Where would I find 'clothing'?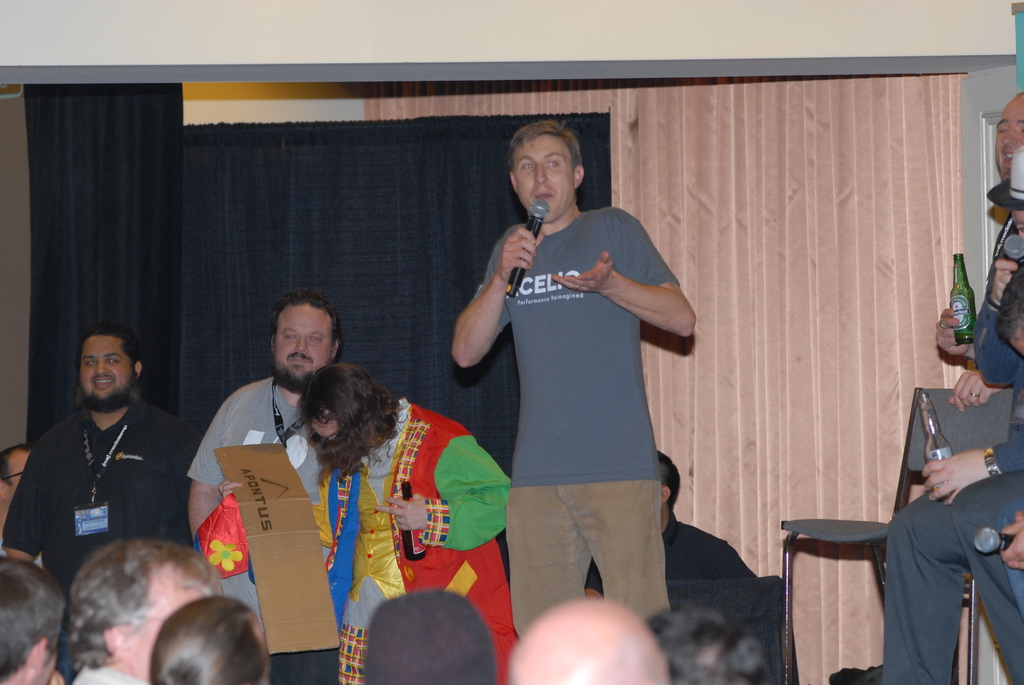
At [x1=315, y1=401, x2=518, y2=684].
